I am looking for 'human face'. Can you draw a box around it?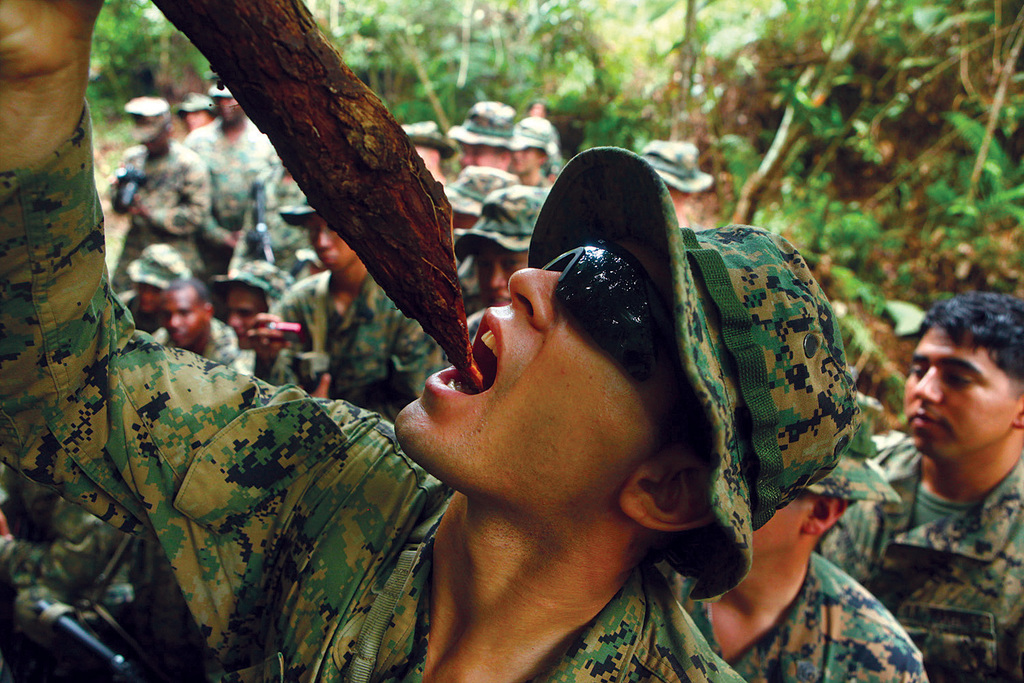
Sure, the bounding box is 474 243 524 305.
